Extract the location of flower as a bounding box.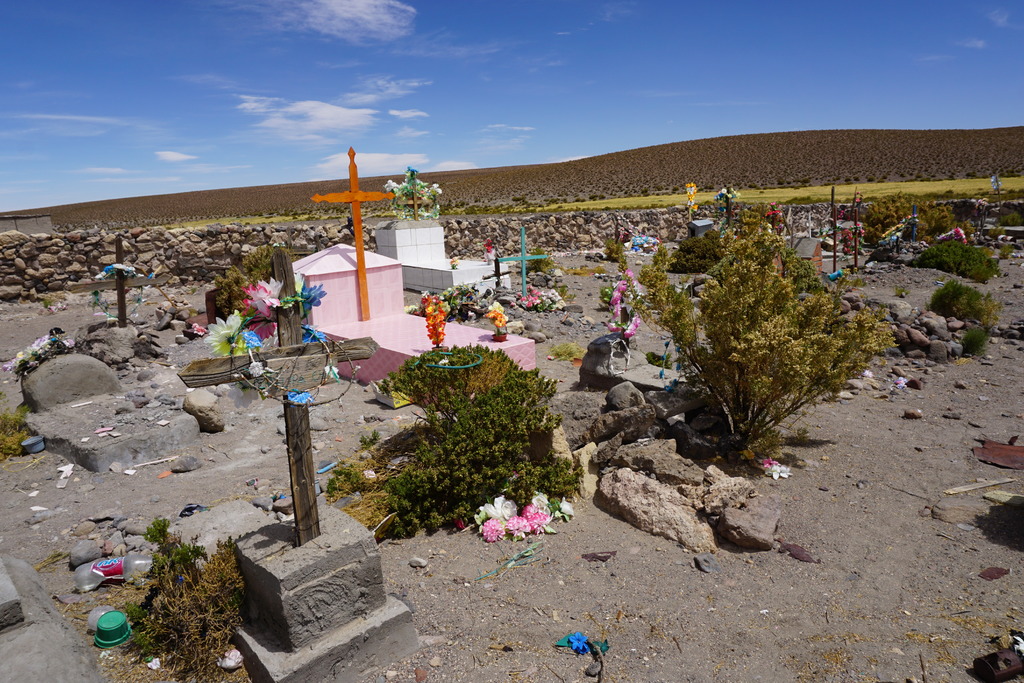
482 519 503 544.
